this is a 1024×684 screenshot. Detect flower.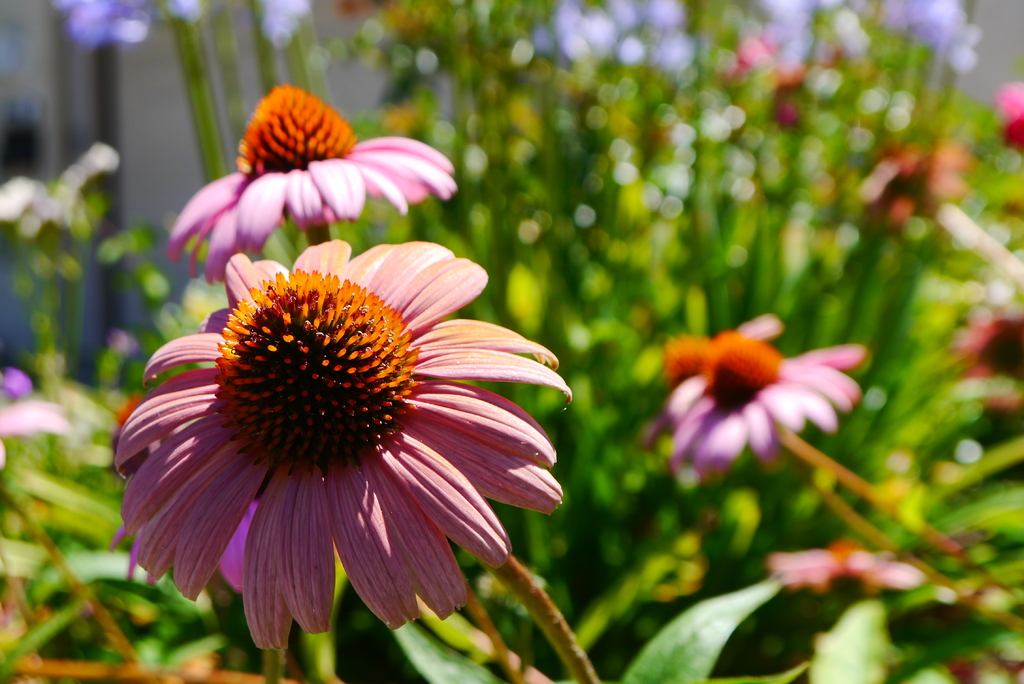
bbox(106, 237, 575, 655).
